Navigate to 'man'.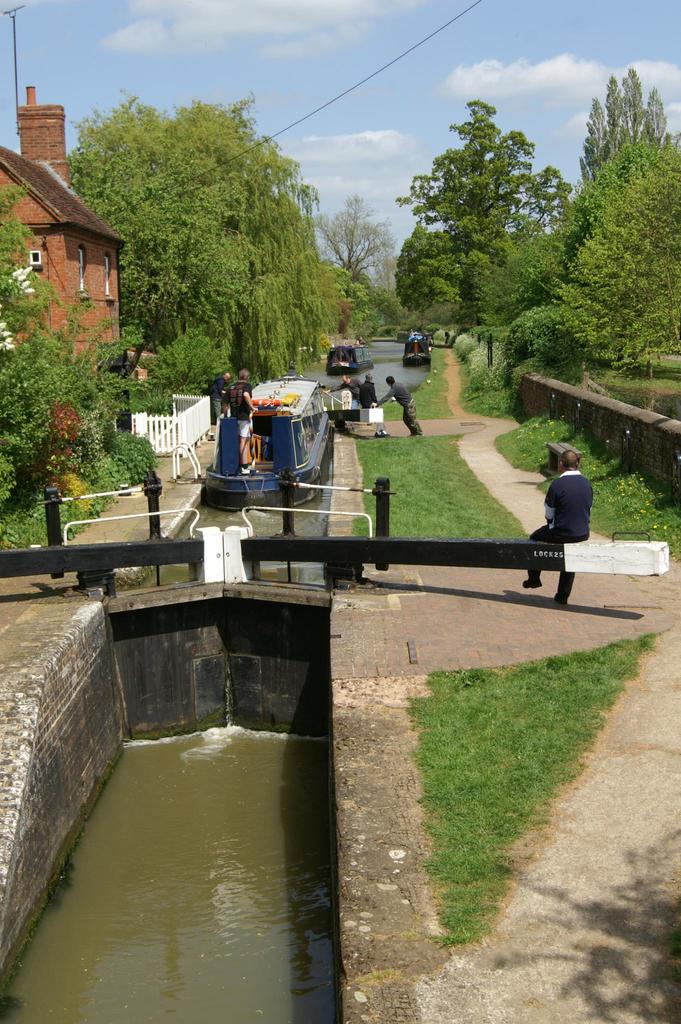
Navigation target: (378,375,426,436).
